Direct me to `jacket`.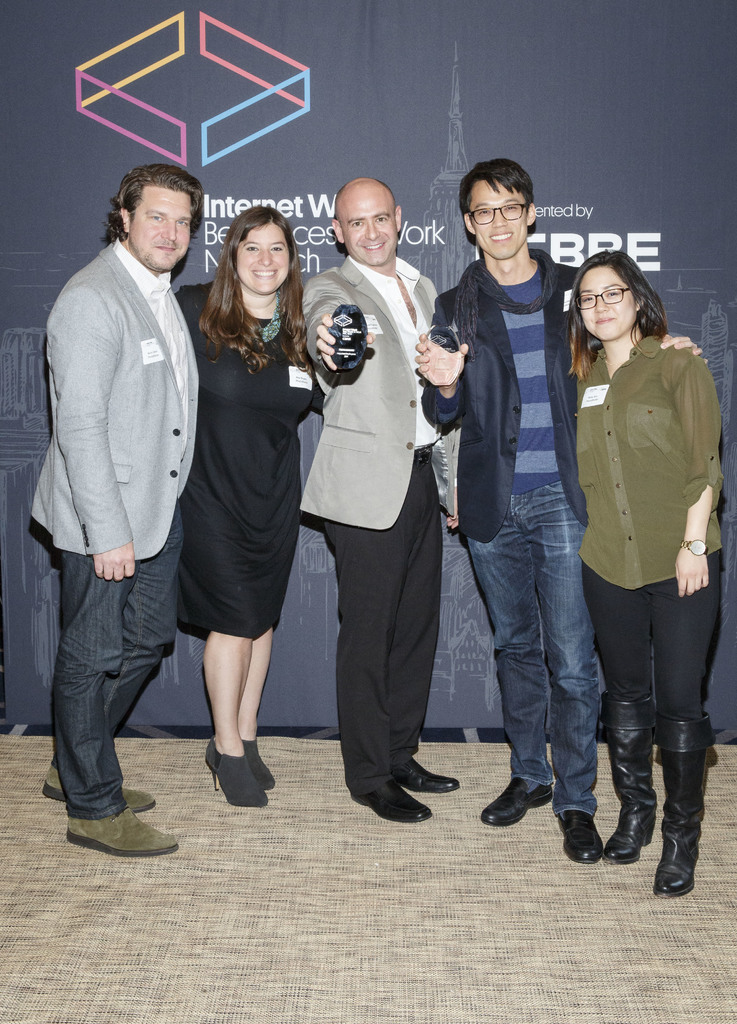
Direction: <region>420, 196, 608, 608</region>.
